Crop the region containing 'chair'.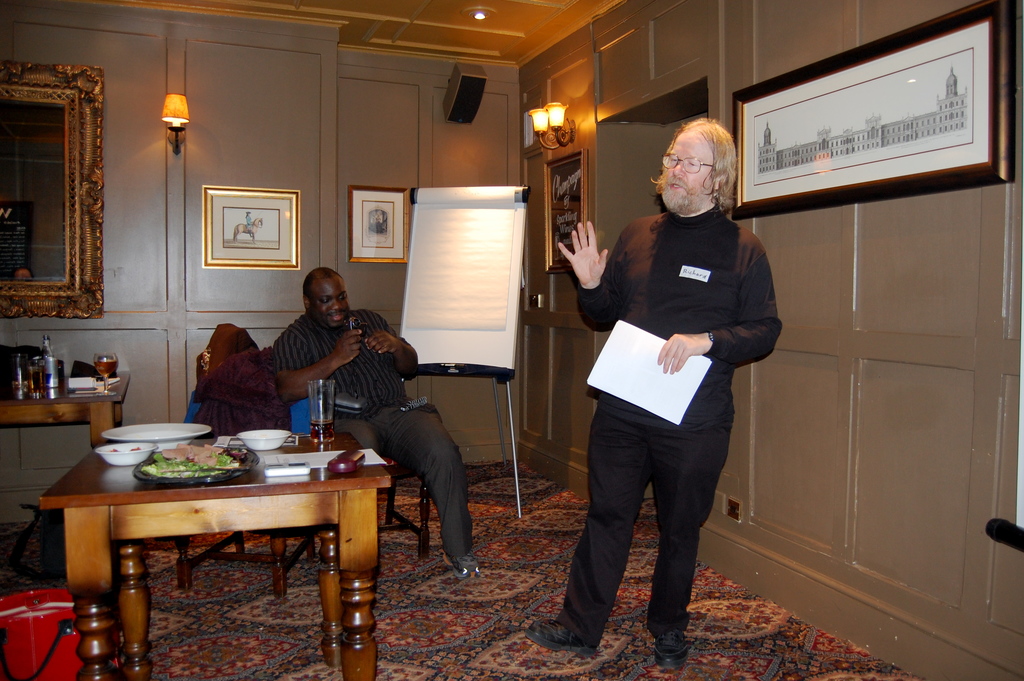
Crop region: left=175, top=391, right=319, bottom=602.
